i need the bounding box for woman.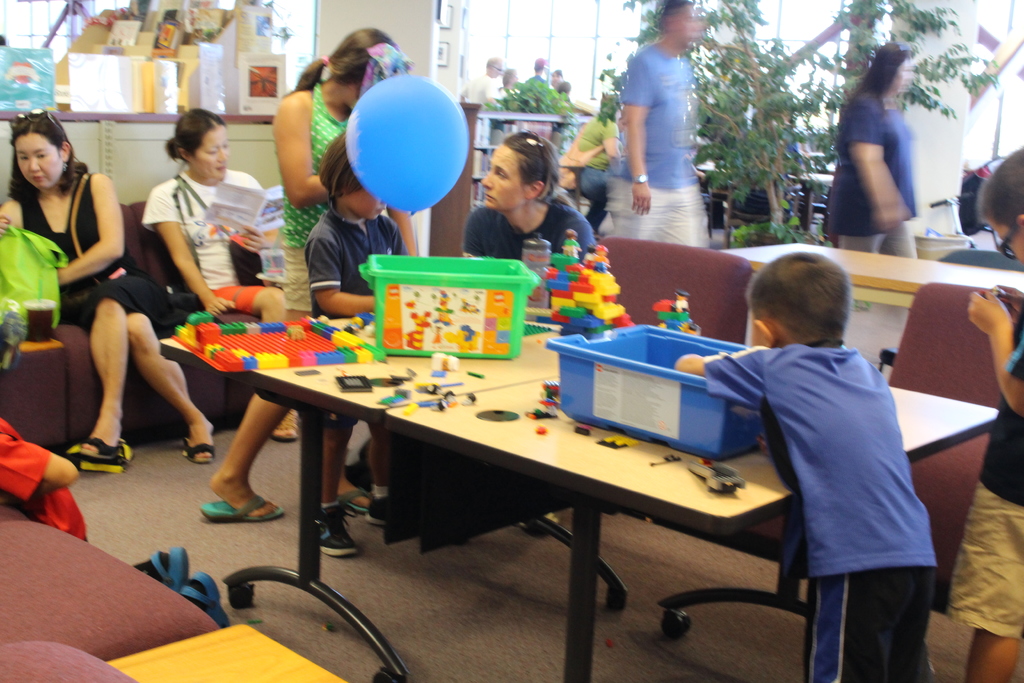
Here it is: (136, 110, 299, 440).
